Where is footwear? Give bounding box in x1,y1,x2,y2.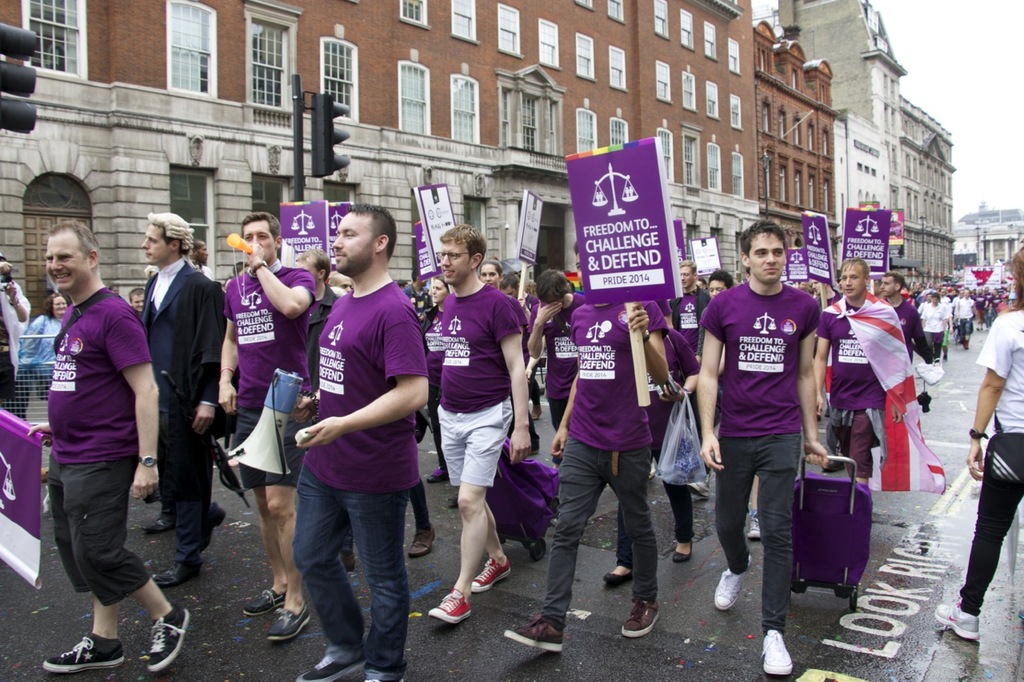
622,595,658,636.
